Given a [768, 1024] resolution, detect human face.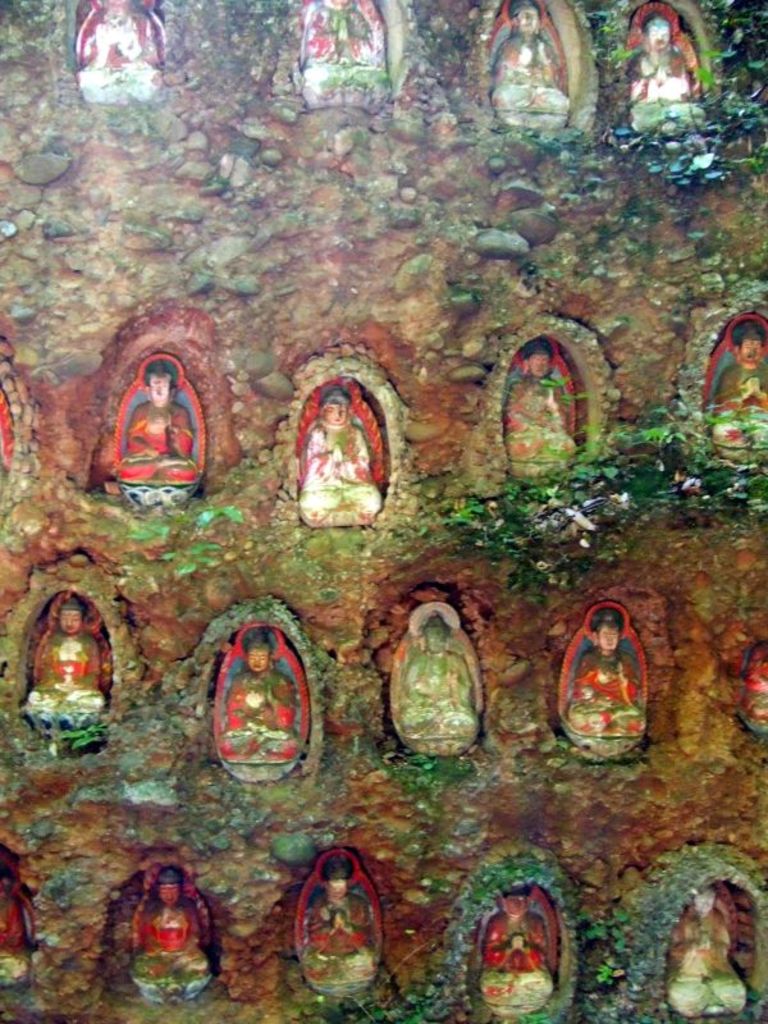
Rect(685, 890, 707, 910).
